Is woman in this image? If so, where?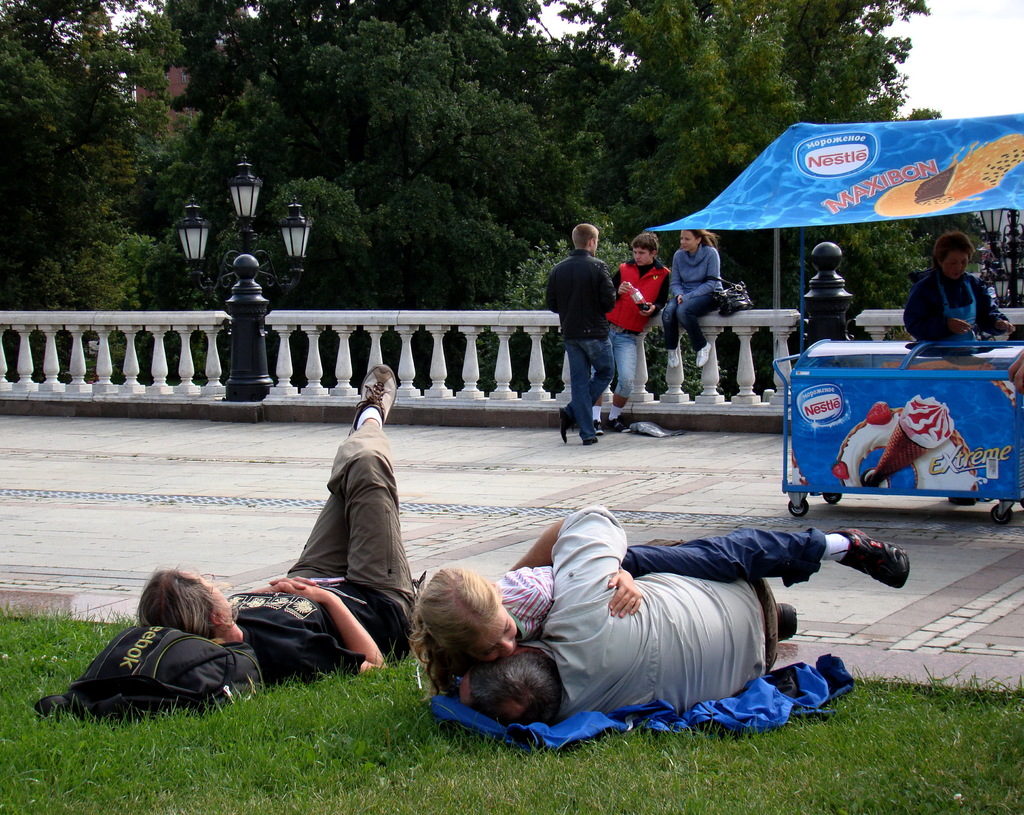
Yes, at 662, 231, 729, 368.
